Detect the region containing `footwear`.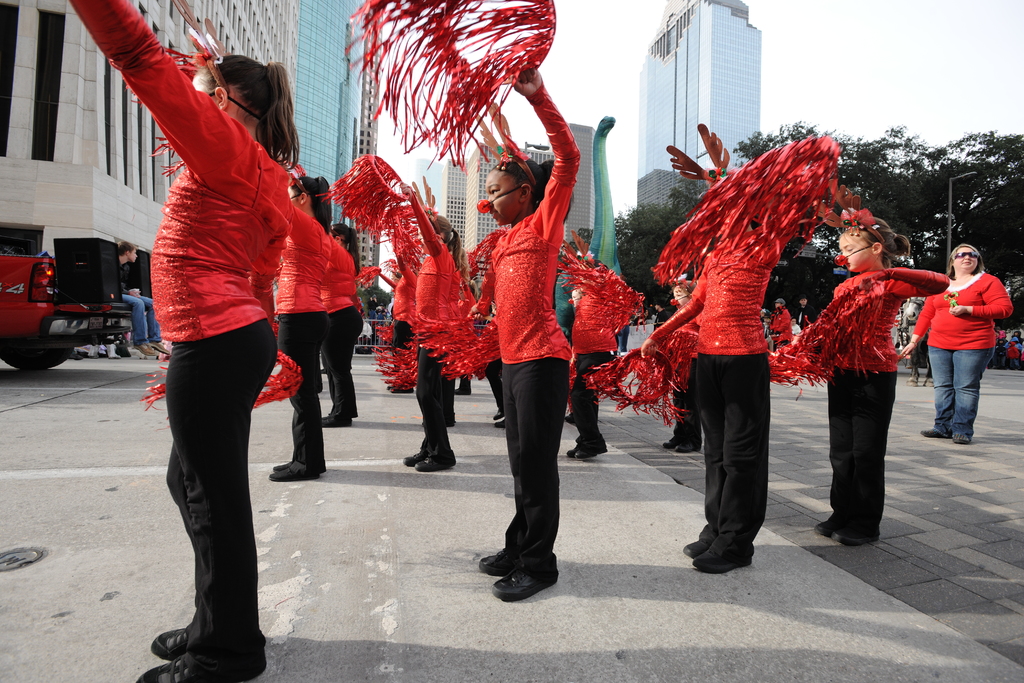
496 422 504 427.
